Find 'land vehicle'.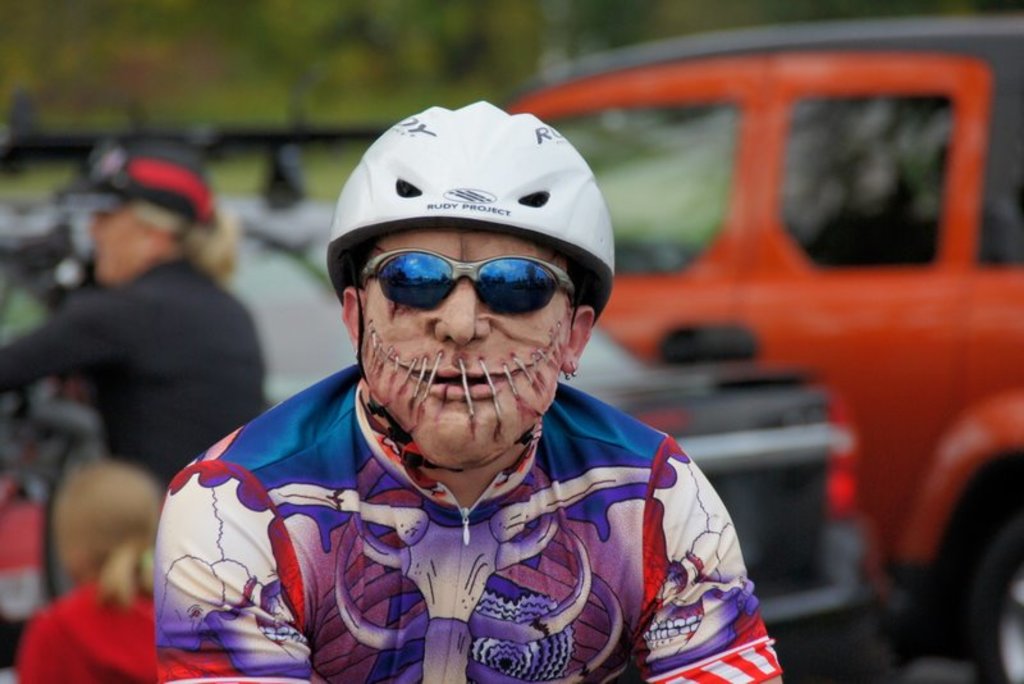
[x1=561, y1=325, x2=873, y2=680].
